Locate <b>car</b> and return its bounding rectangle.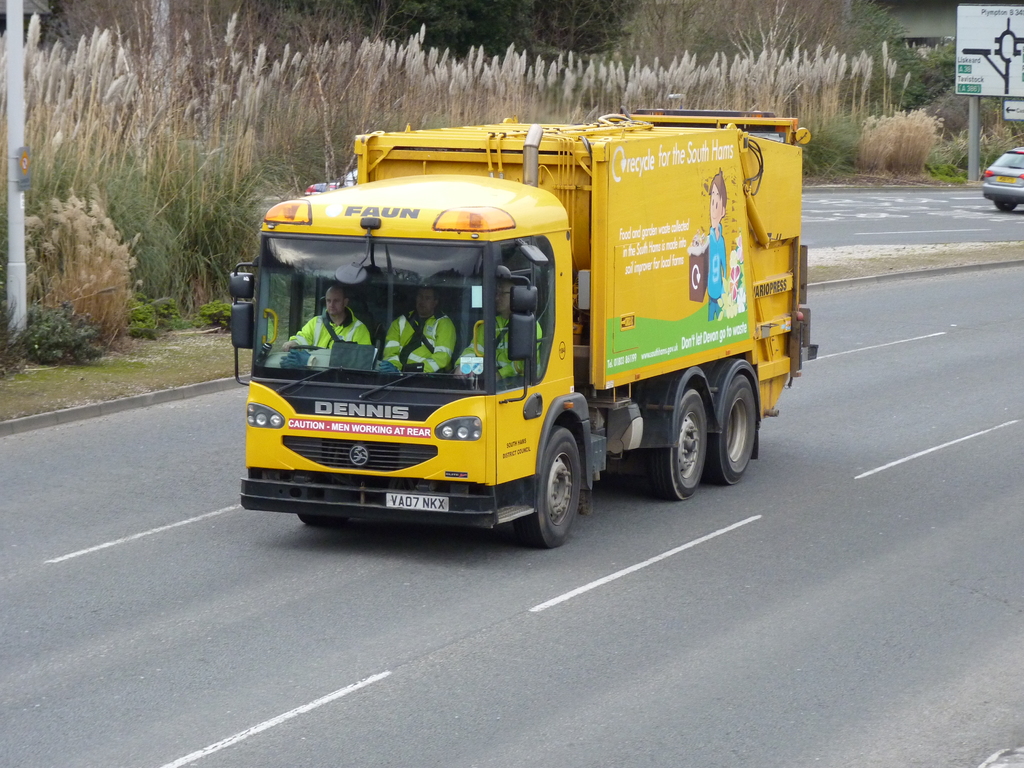
select_region(982, 147, 1023, 211).
